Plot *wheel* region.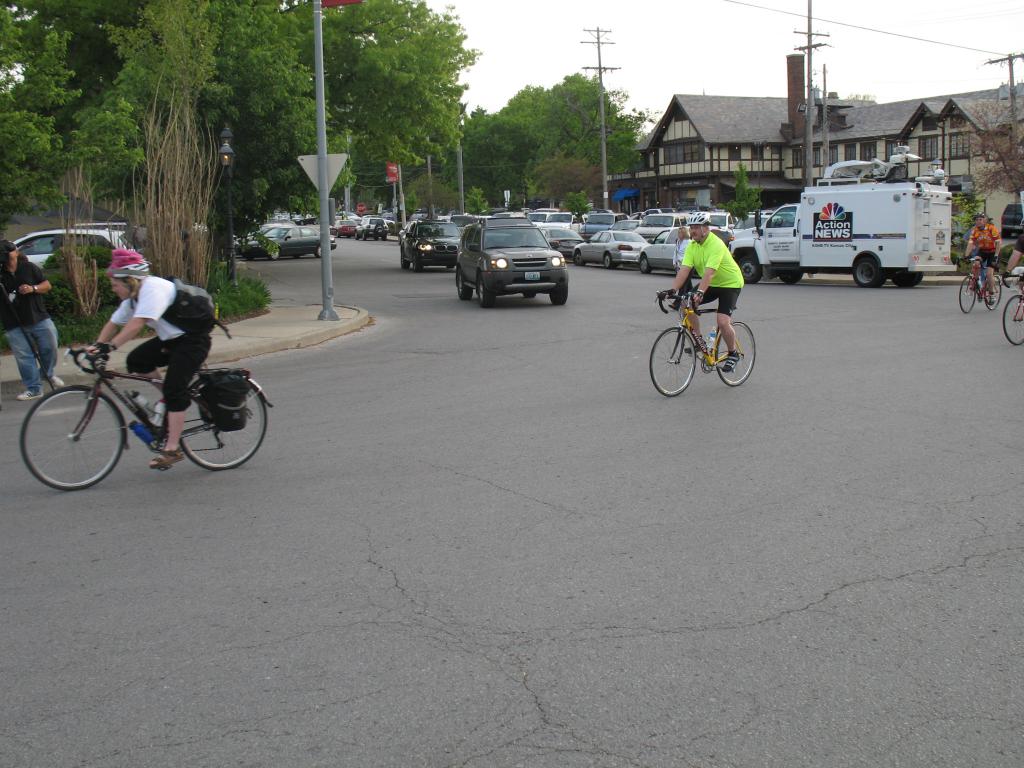
Plotted at 413,254,427,274.
